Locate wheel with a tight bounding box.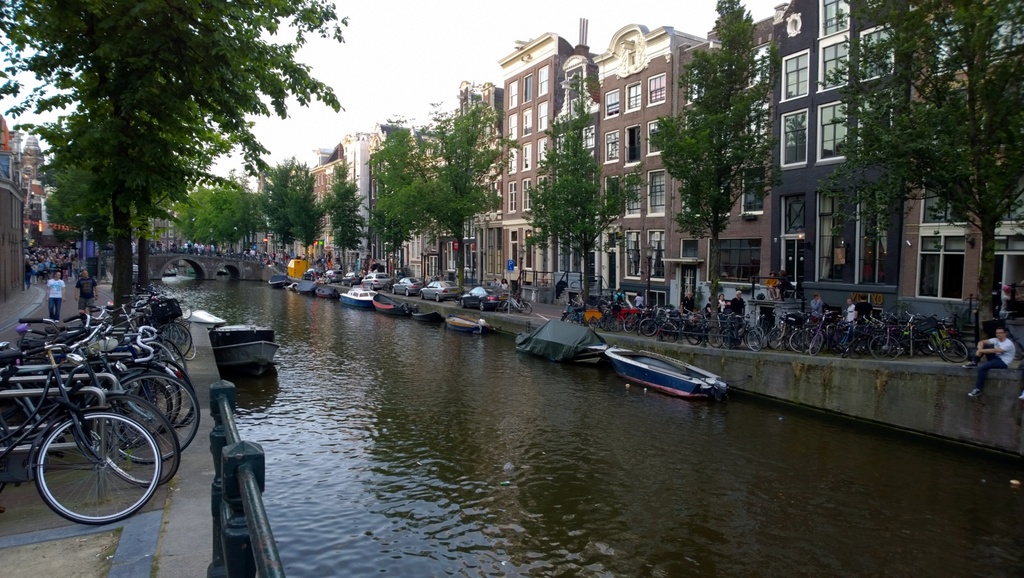
left=387, top=286, right=396, bottom=294.
